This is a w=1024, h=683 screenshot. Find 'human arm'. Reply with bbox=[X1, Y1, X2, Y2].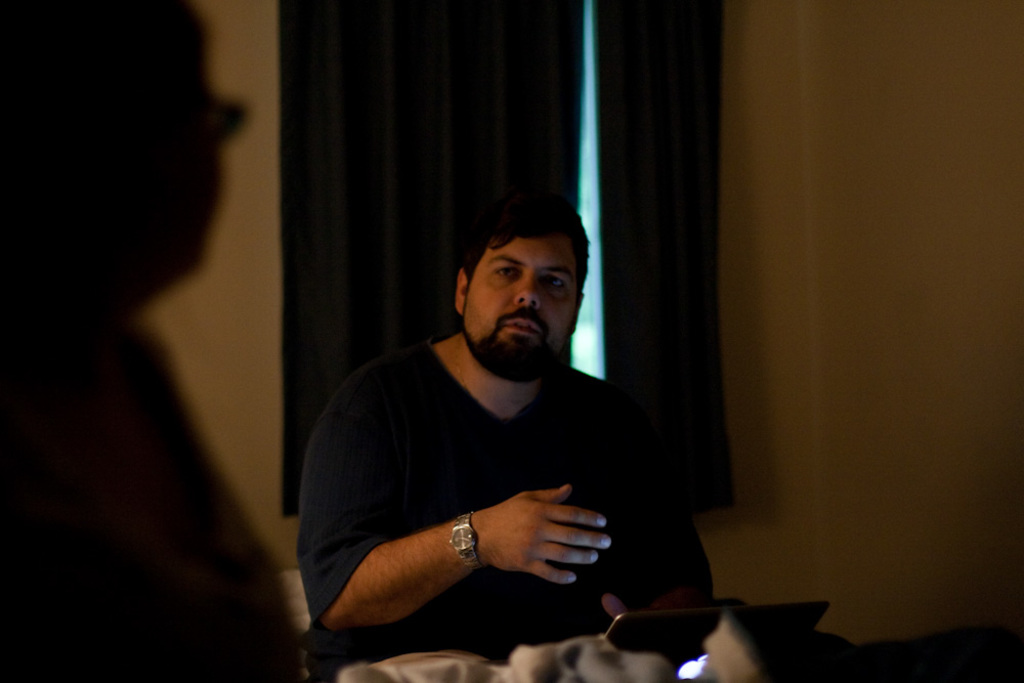
bbox=[603, 389, 722, 617].
